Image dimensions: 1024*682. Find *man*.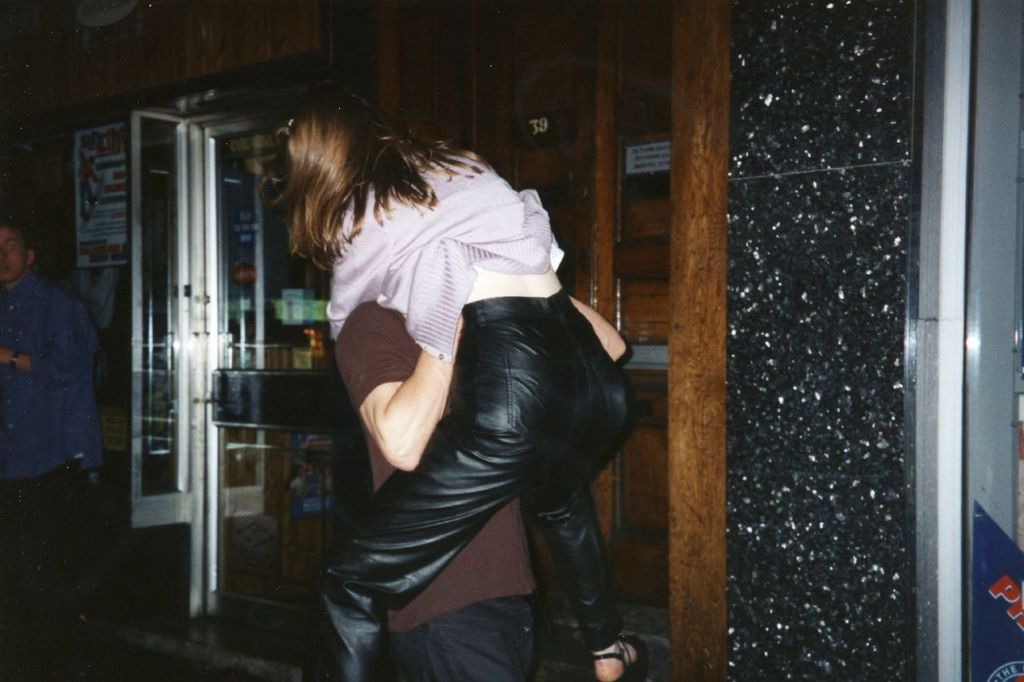
<box>0,218,101,681</box>.
